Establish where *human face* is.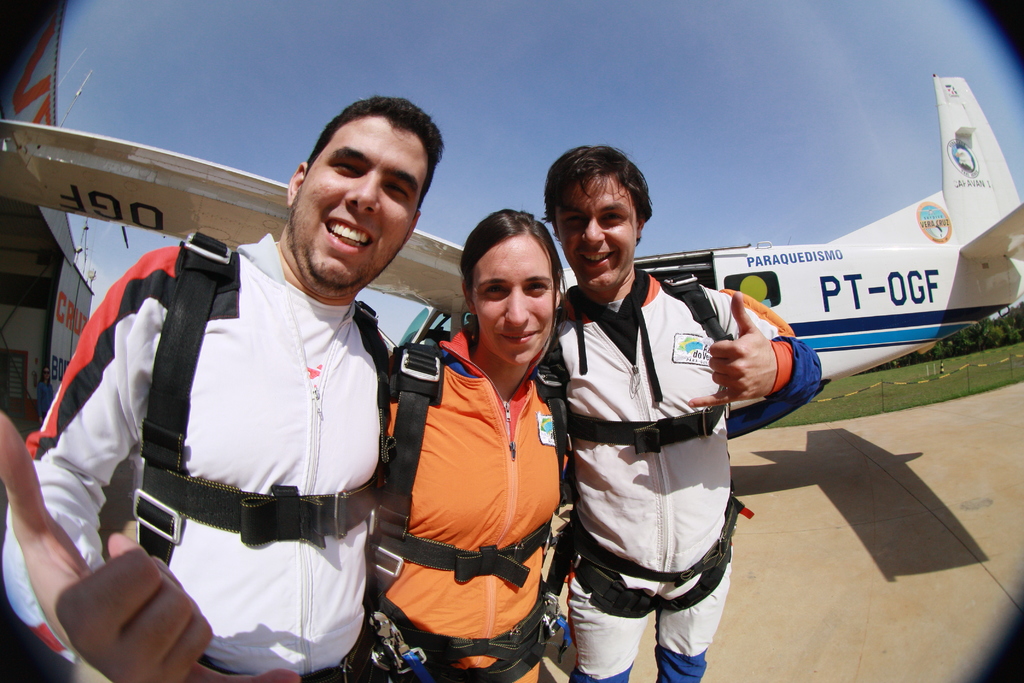
Established at [x1=554, y1=175, x2=638, y2=293].
